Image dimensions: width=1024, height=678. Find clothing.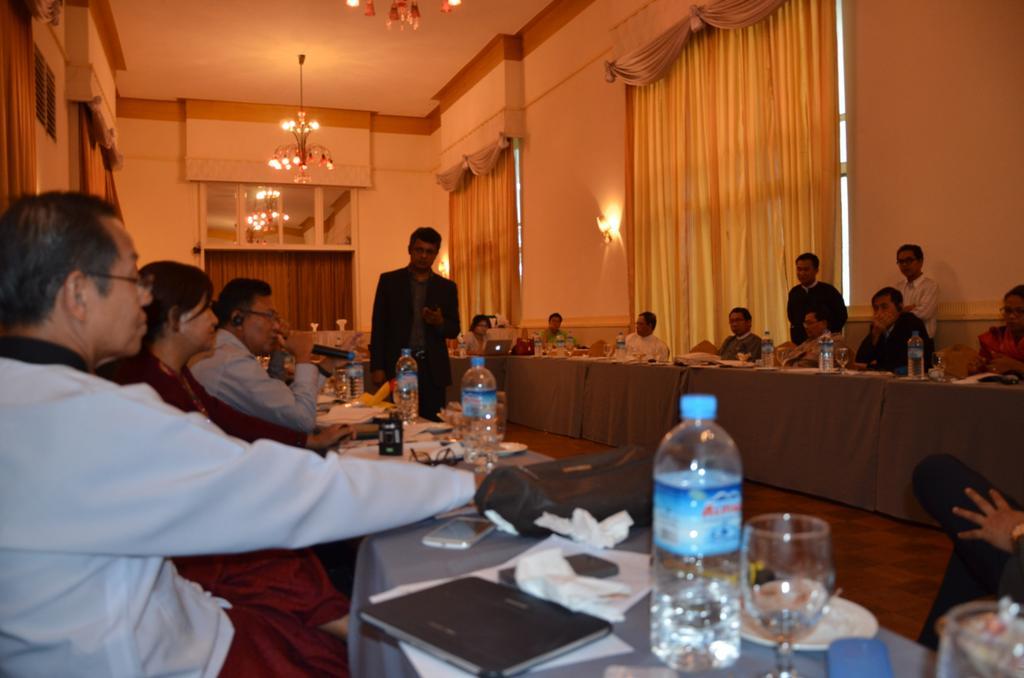
left=187, top=322, right=330, bottom=436.
